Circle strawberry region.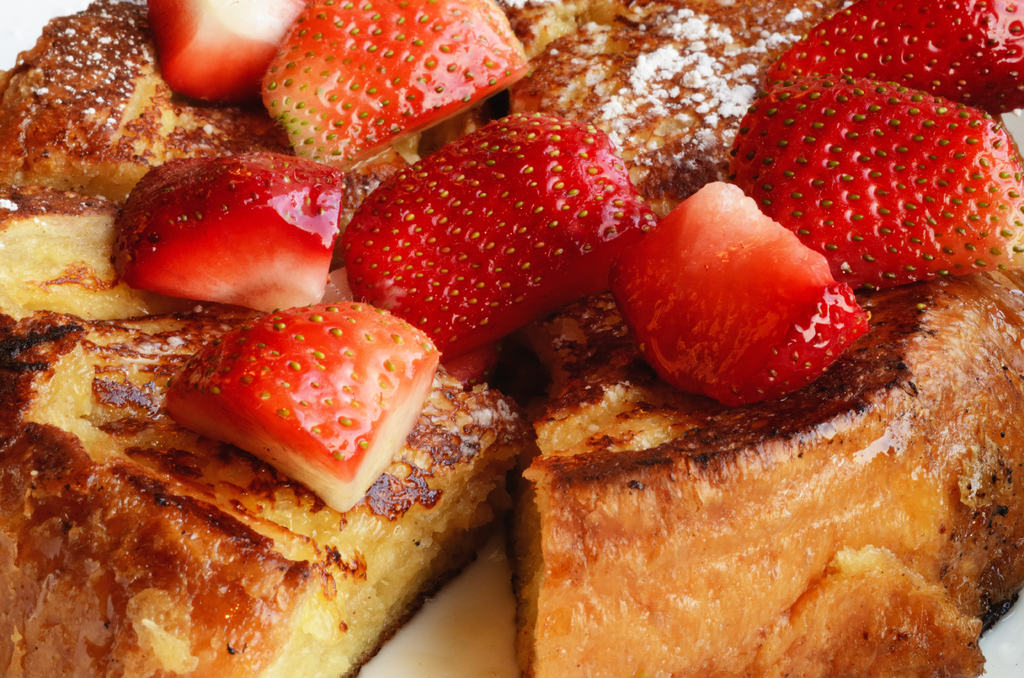
Region: bbox=[159, 298, 440, 516].
